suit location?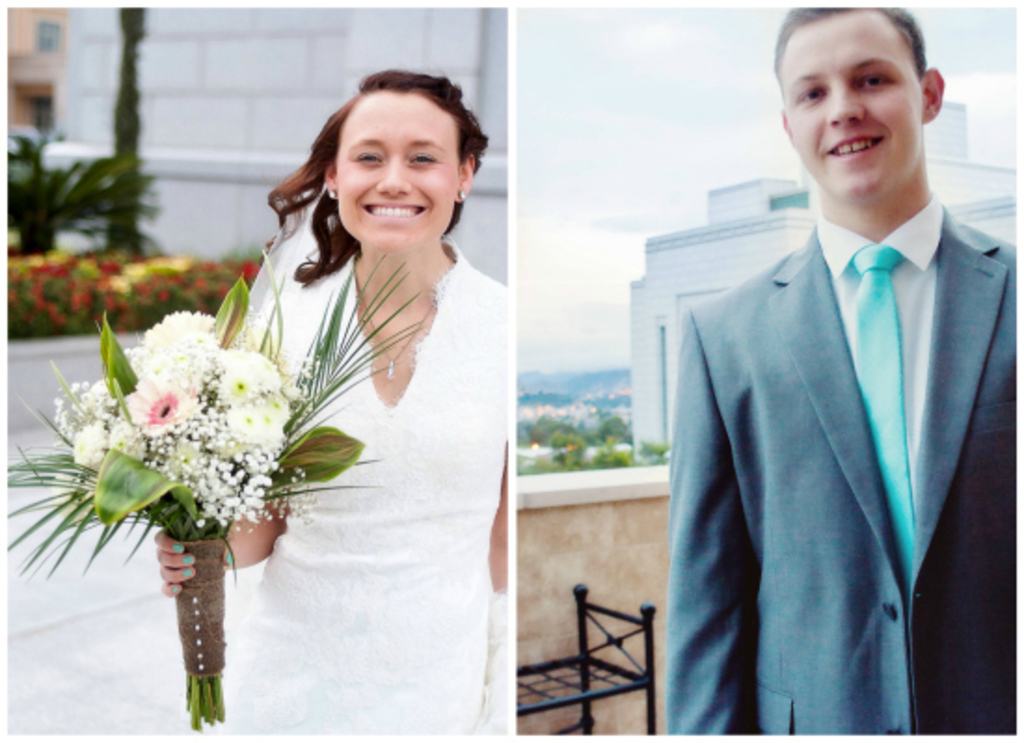
<box>648,48,1009,741</box>
